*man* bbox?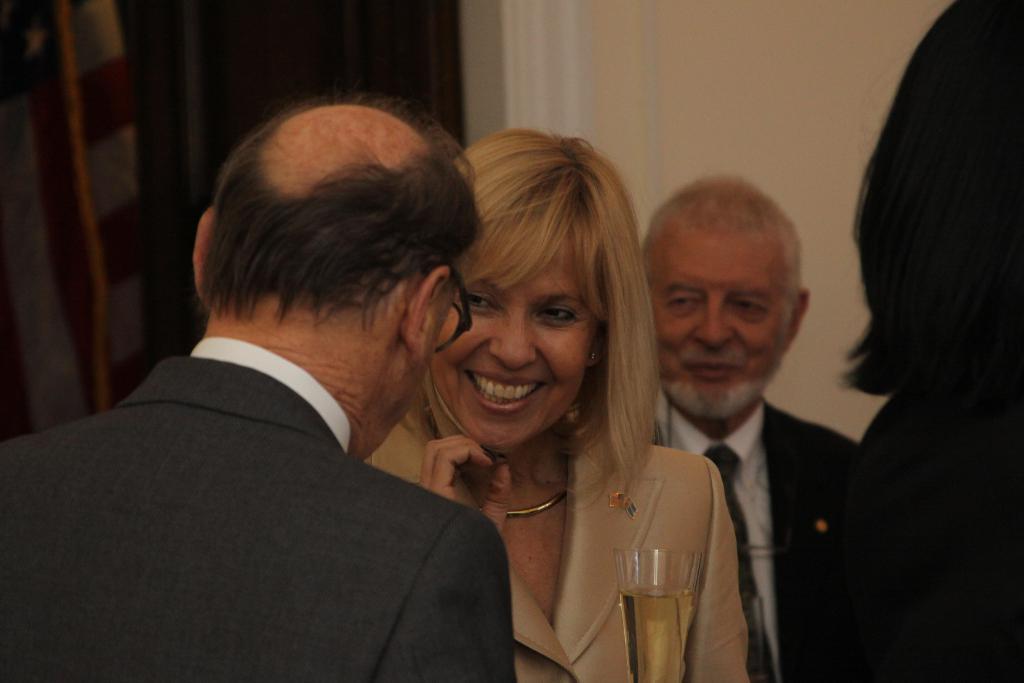
(0,94,520,682)
